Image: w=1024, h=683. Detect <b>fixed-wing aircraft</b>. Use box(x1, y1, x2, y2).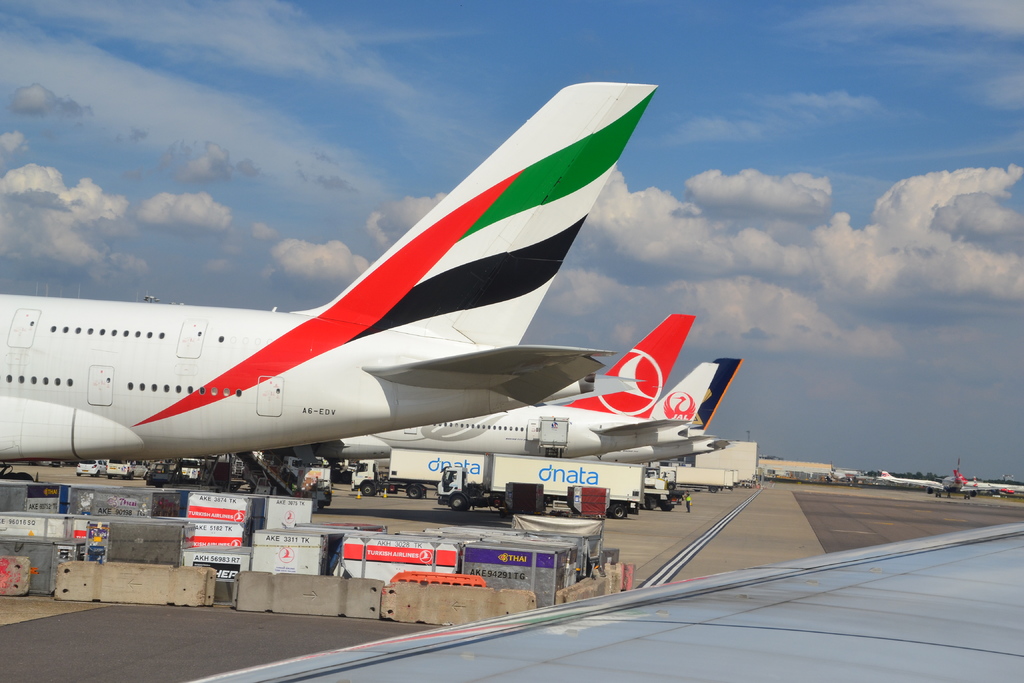
box(572, 361, 744, 461).
